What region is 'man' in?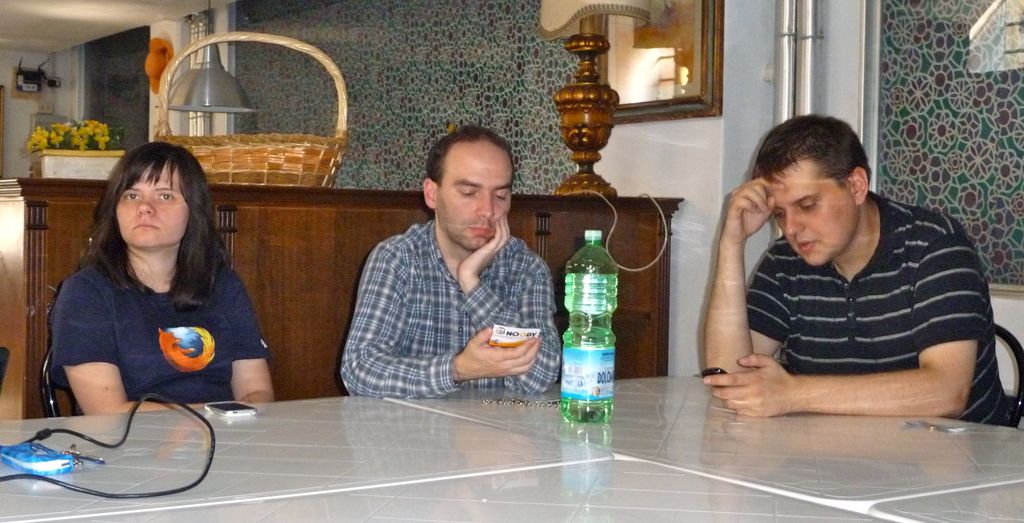
{"x1": 689, "y1": 117, "x2": 1014, "y2": 442}.
